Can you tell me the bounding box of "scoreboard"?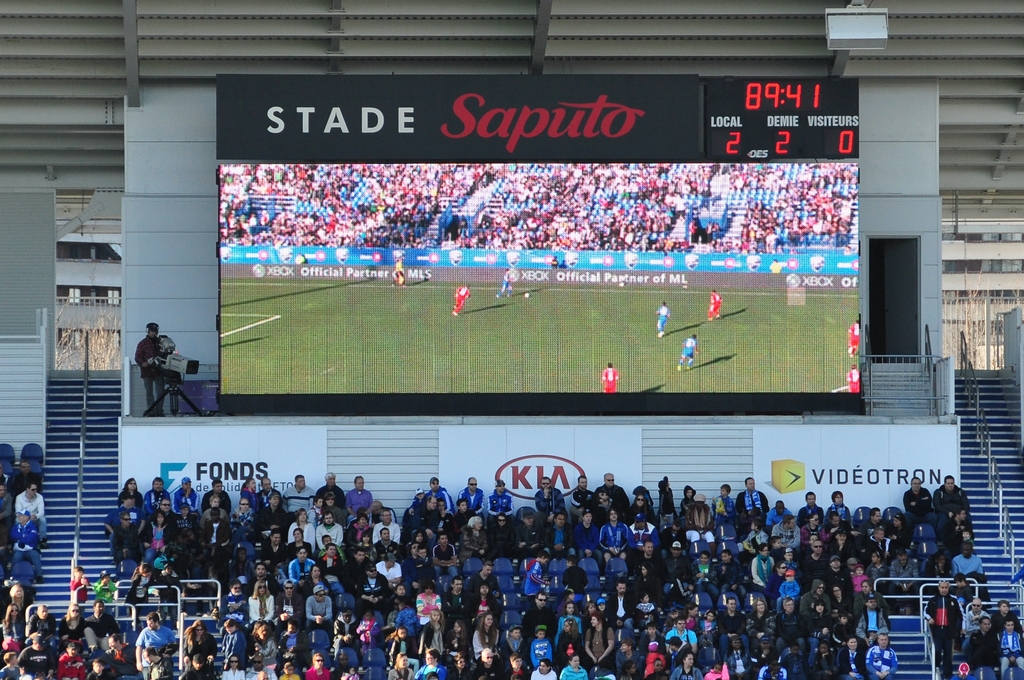
[208,72,864,417].
